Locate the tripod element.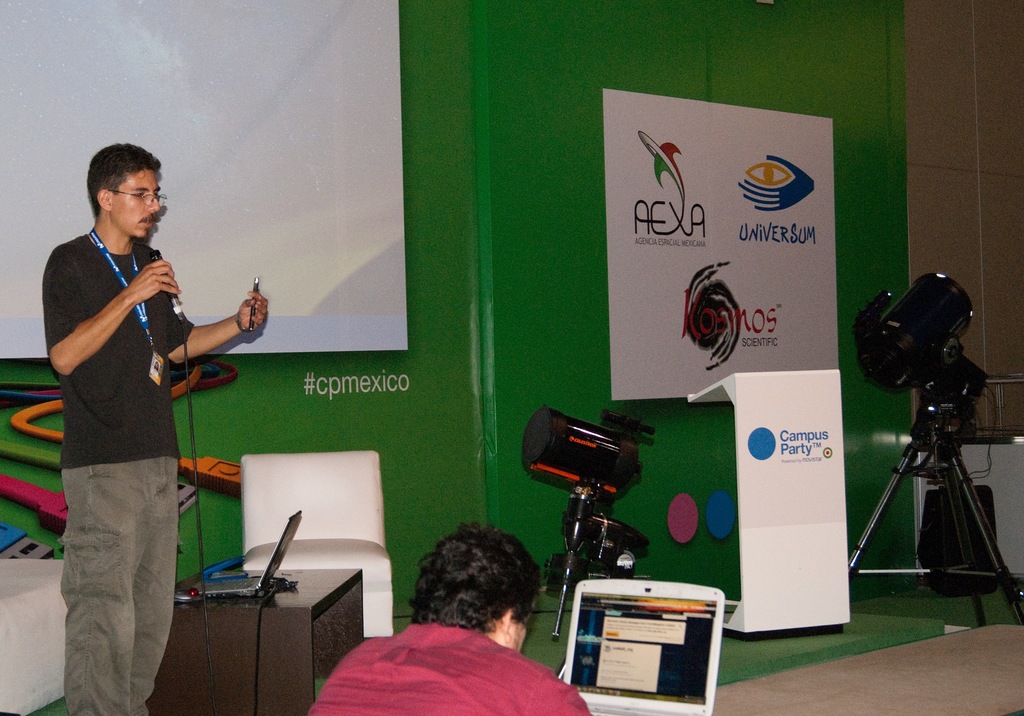
Element bbox: [x1=847, y1=393, x2=1023, y2=625].
